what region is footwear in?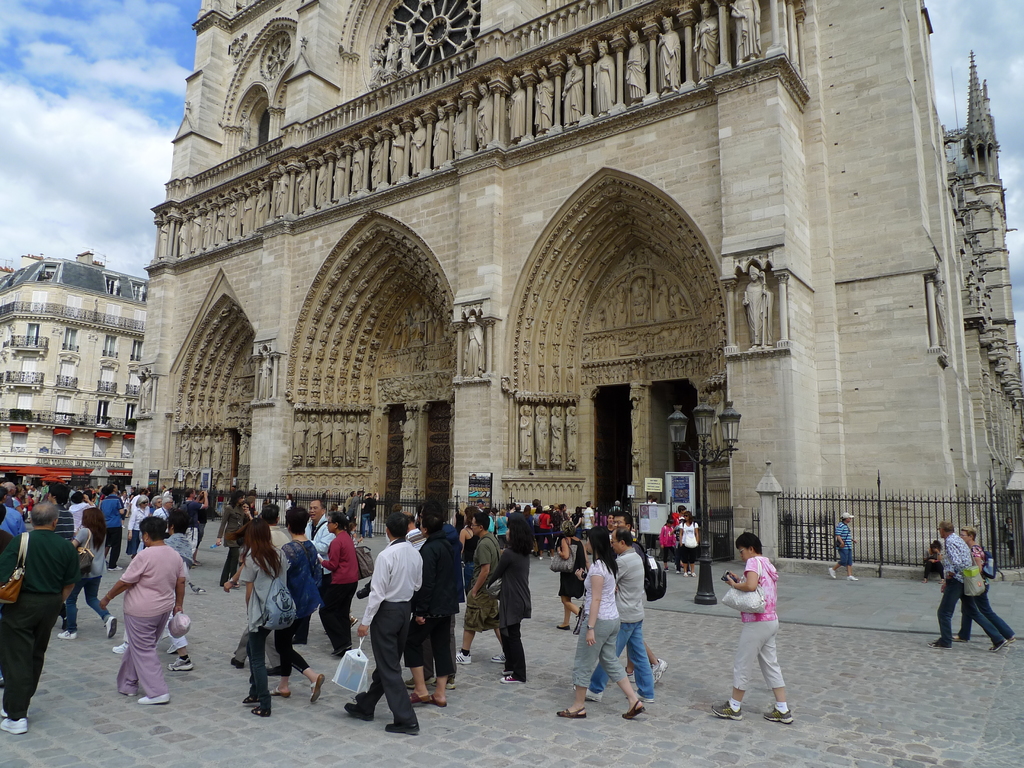
{"left": 842, "top": 572, "right": 860, "bottom": 585}.
